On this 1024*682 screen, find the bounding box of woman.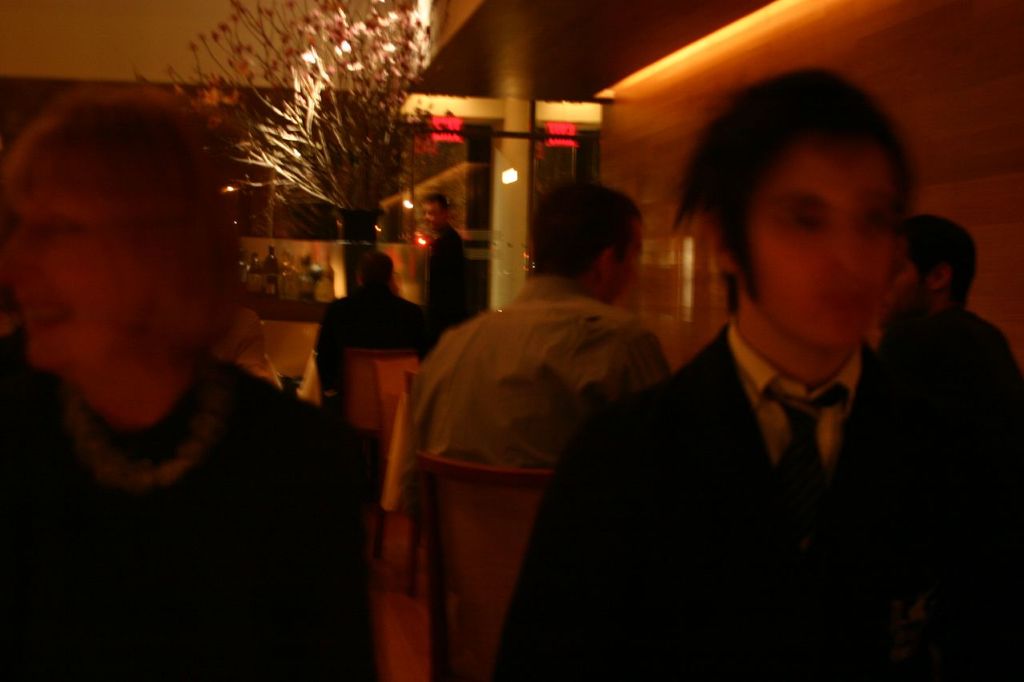
Bounding box: box(22, 48, 390, 678).
